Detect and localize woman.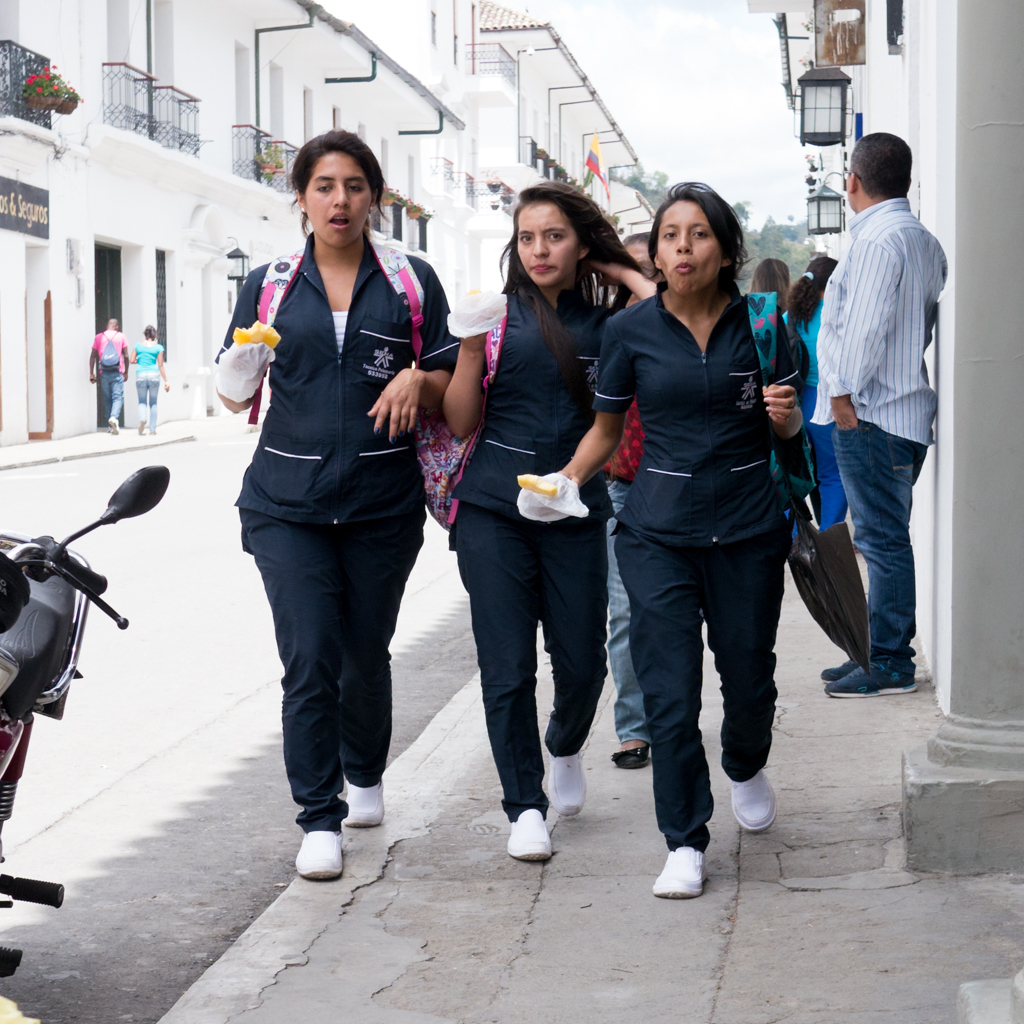
Localized at crop(757, 258, 789, 310).
